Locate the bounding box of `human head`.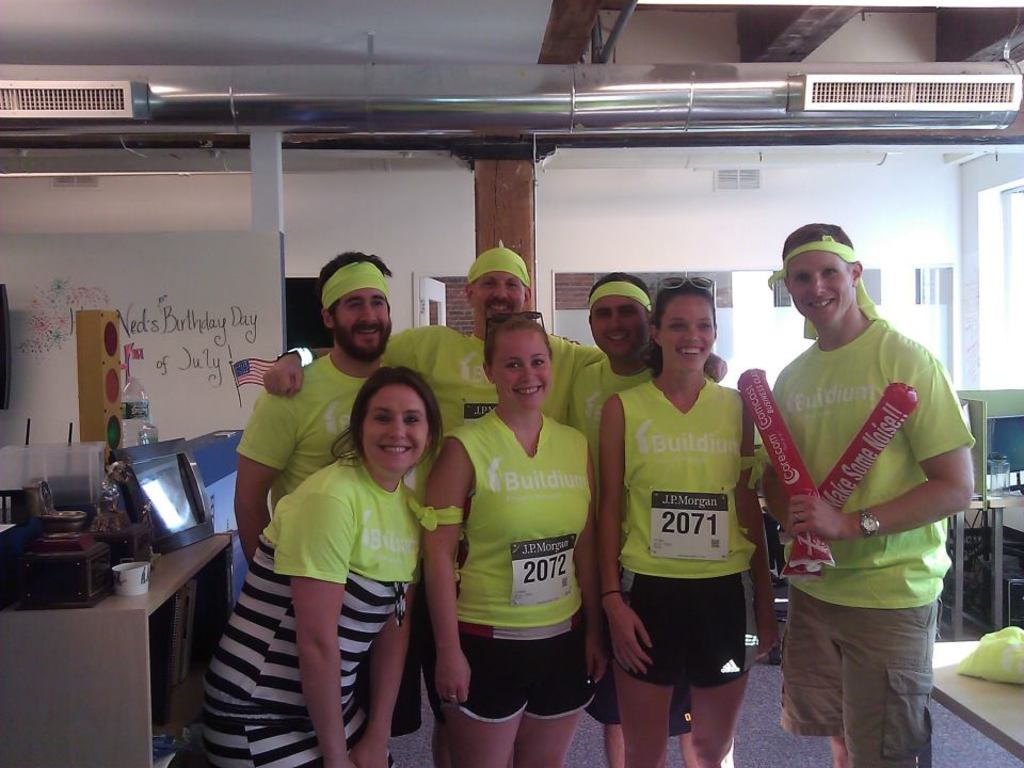
Bounding box: box(483, 314, 550, 410).
